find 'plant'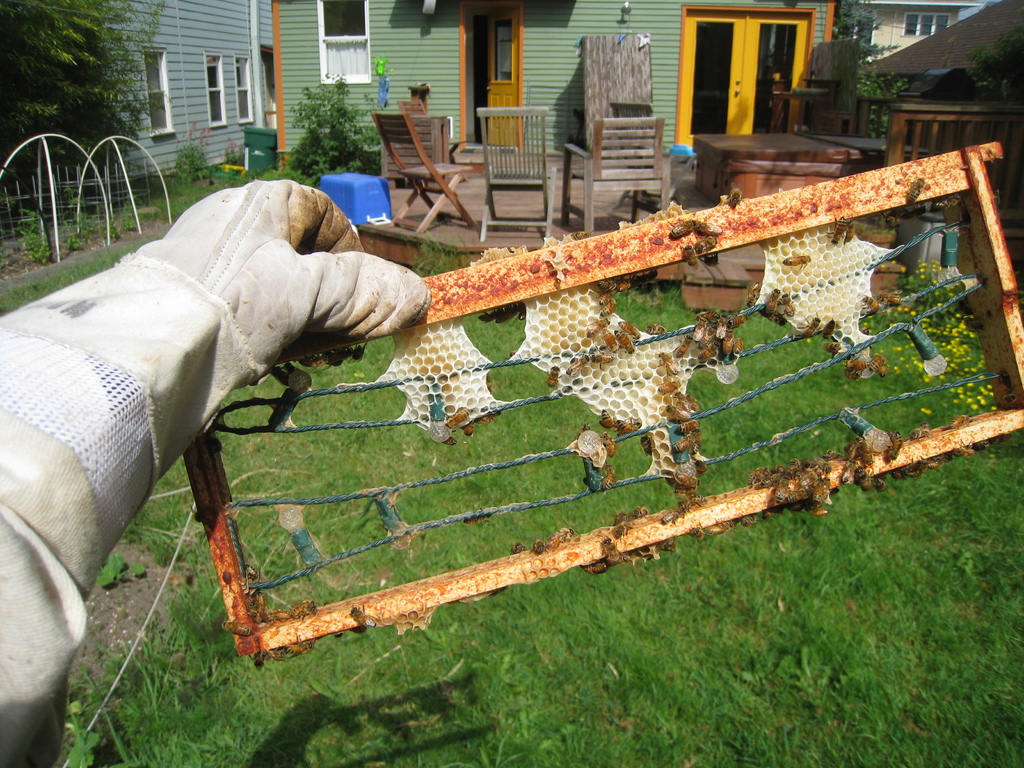
bbox(63, 182, 98, 256)
